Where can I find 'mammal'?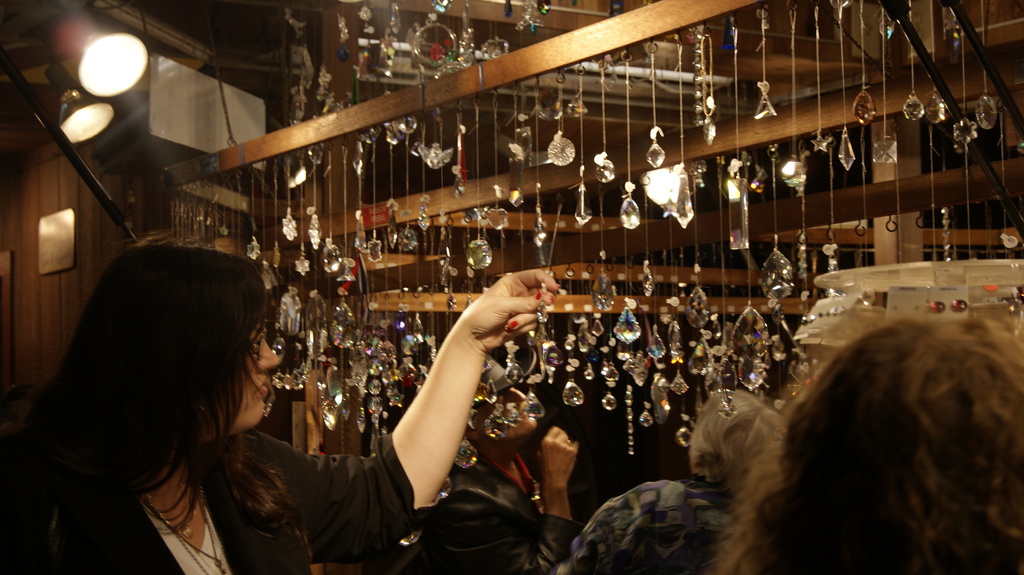
You can find it at 0/237/559/574.
